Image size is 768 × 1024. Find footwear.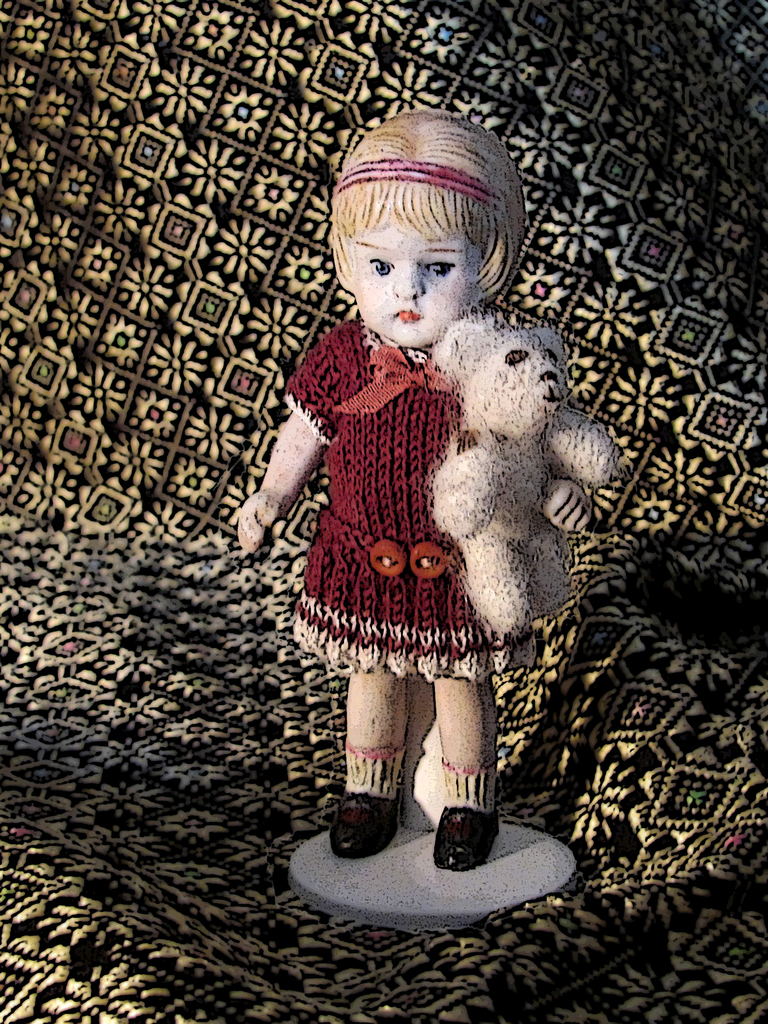
[430, 804, 502, 870].
